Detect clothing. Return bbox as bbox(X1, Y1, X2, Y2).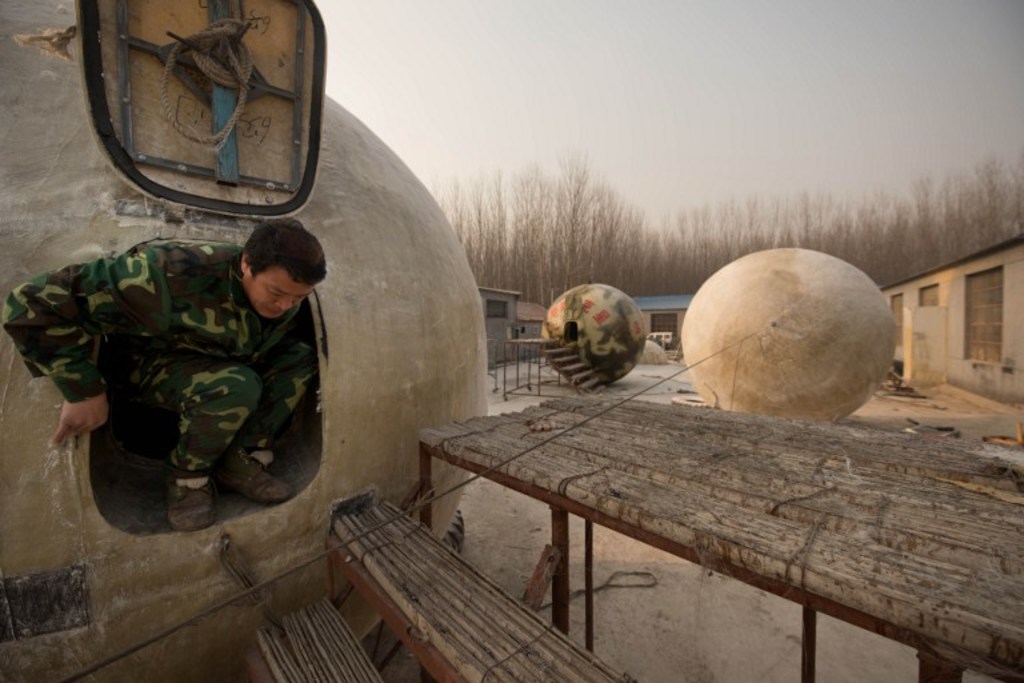
bbox(48, 263, 303, 526).
